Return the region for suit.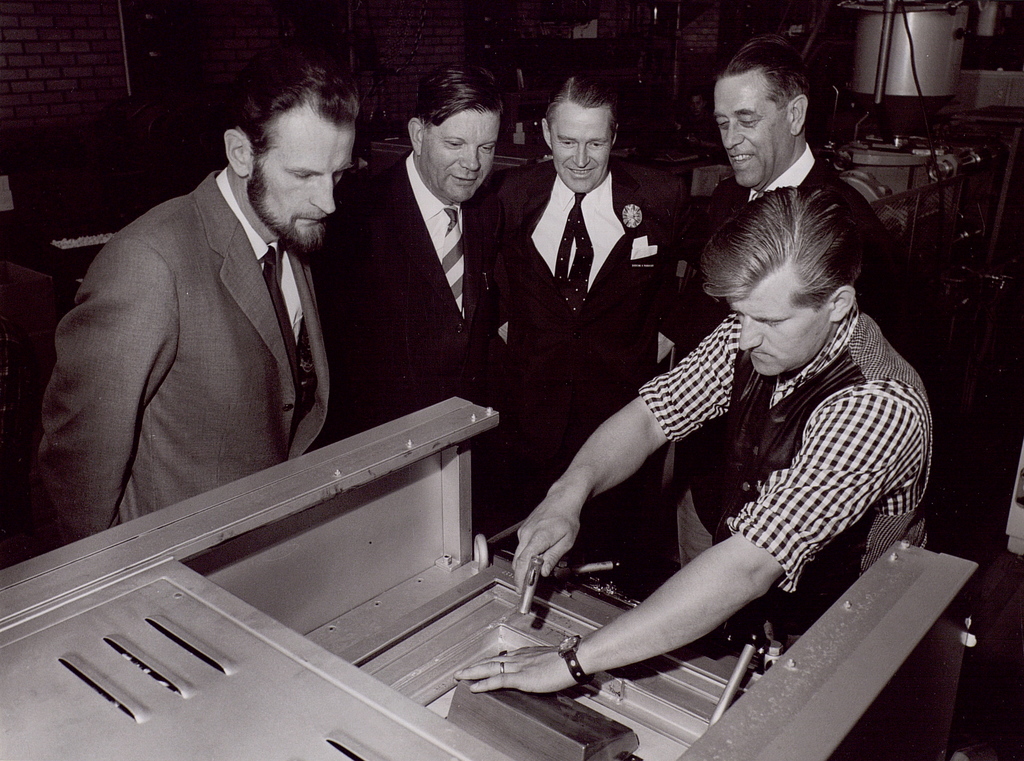
rect(680, 143, 910, 537).
